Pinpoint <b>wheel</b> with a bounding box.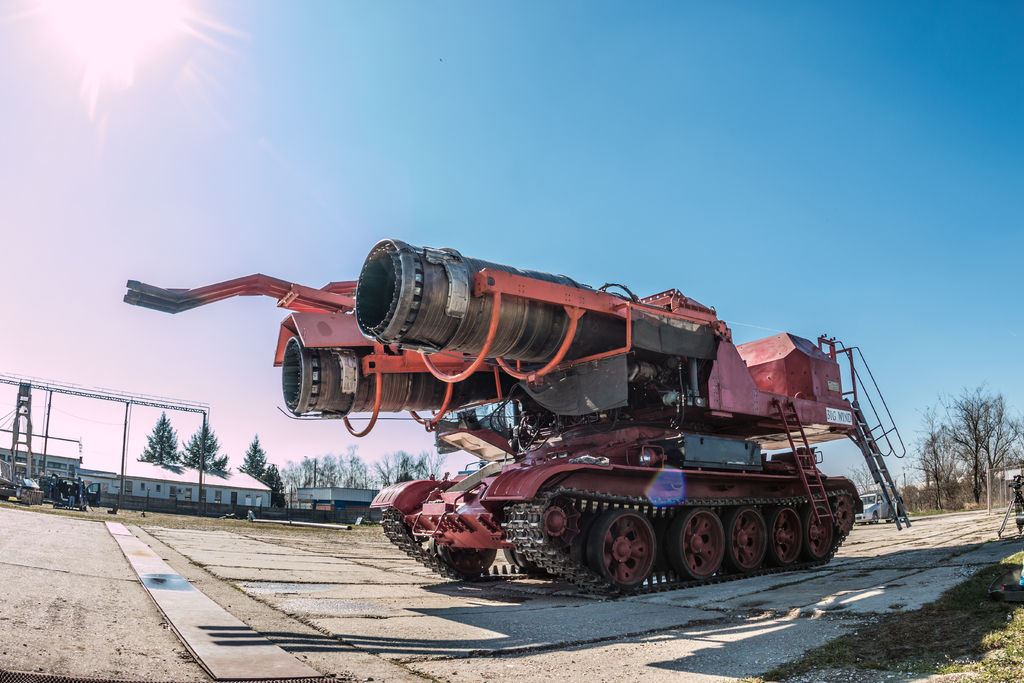
box=[870, 513, 881, 525].
